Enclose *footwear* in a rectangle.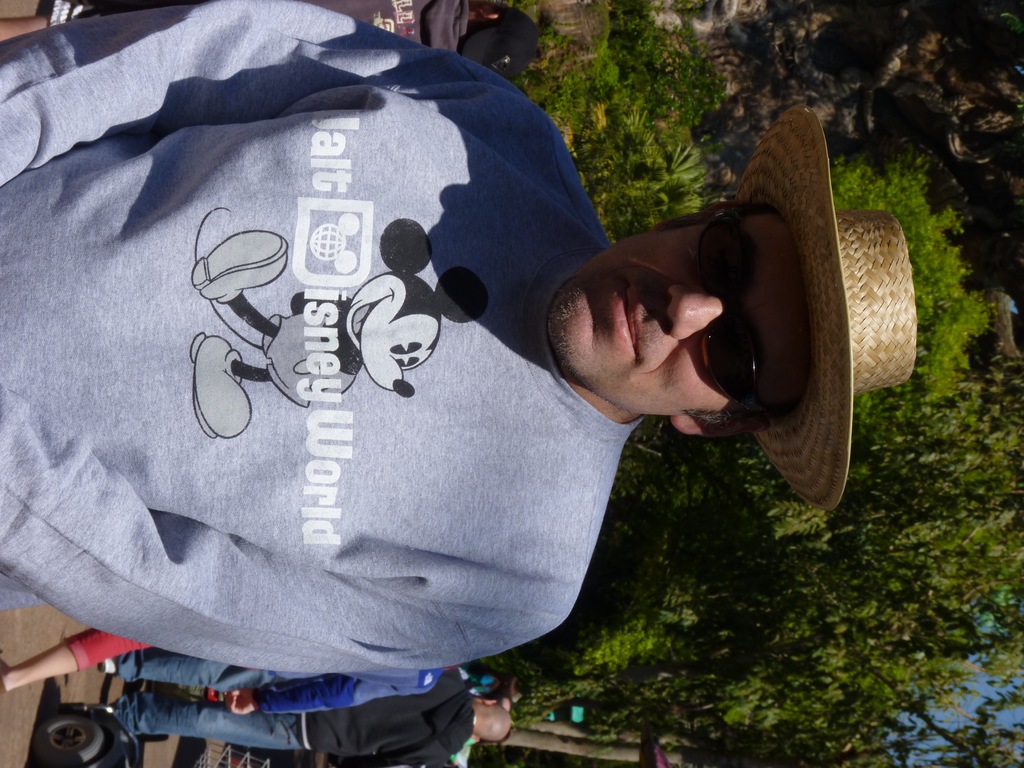
crop(102, 656, 117, 676).
